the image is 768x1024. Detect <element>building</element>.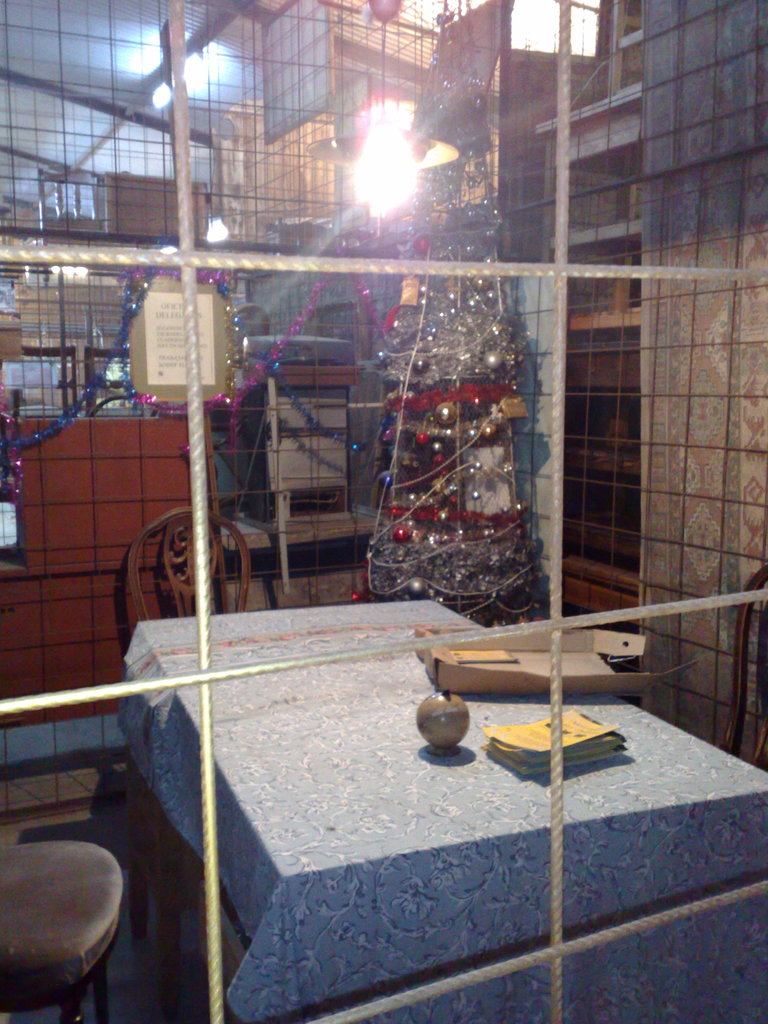
Detection: bbox=[0, 0, 767, 1023].
